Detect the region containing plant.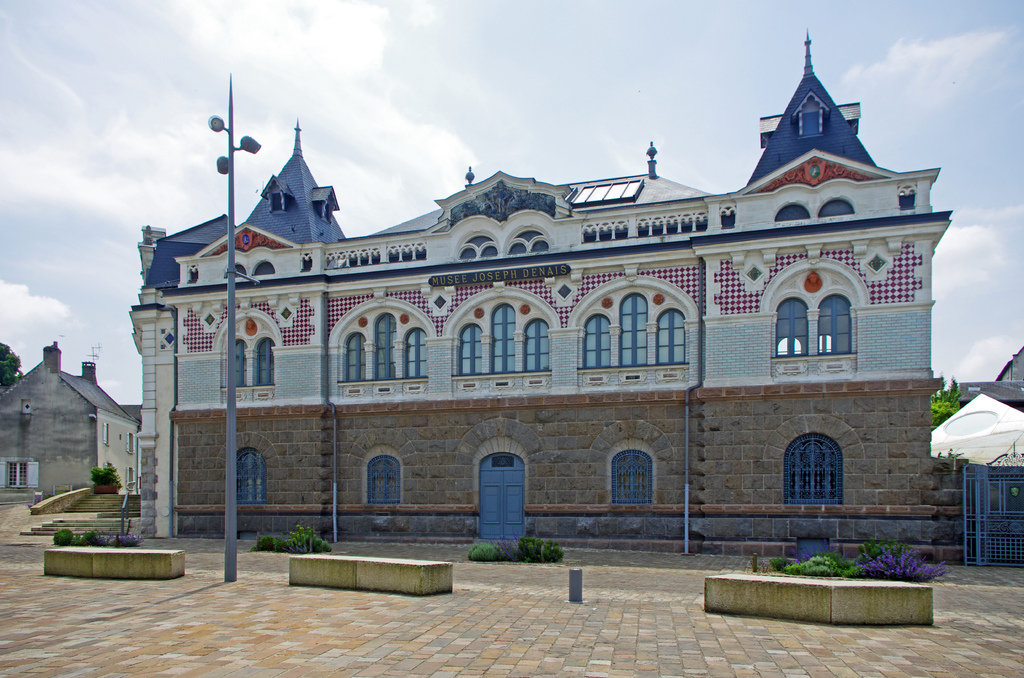
bbox=(465, 538, 502, 562).
